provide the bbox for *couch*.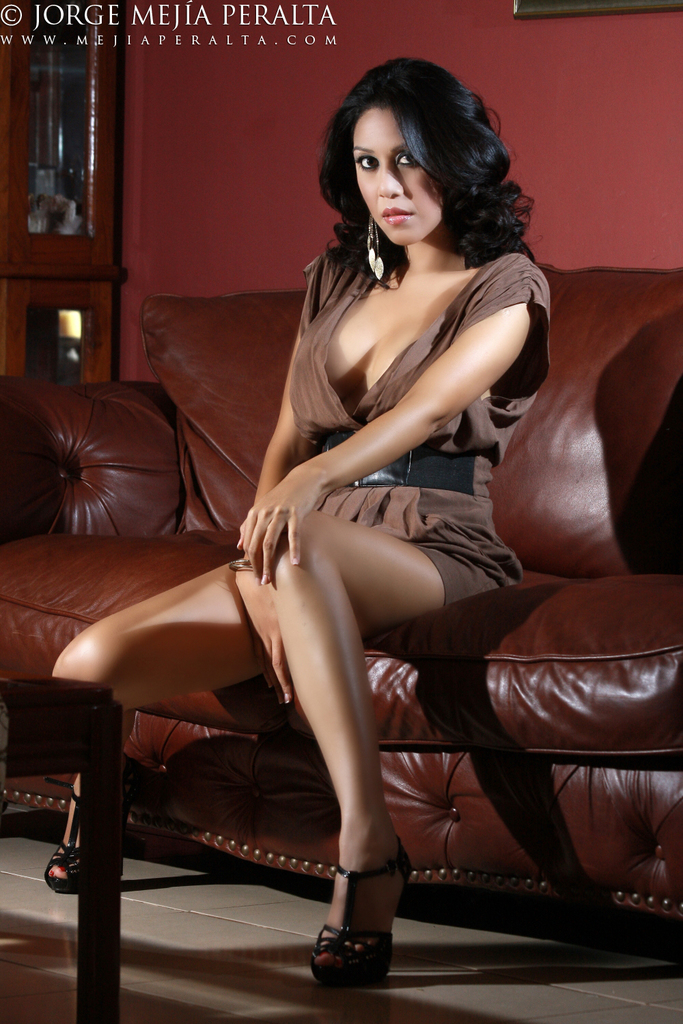
left=0, top=263, right=682, bottom=937.
